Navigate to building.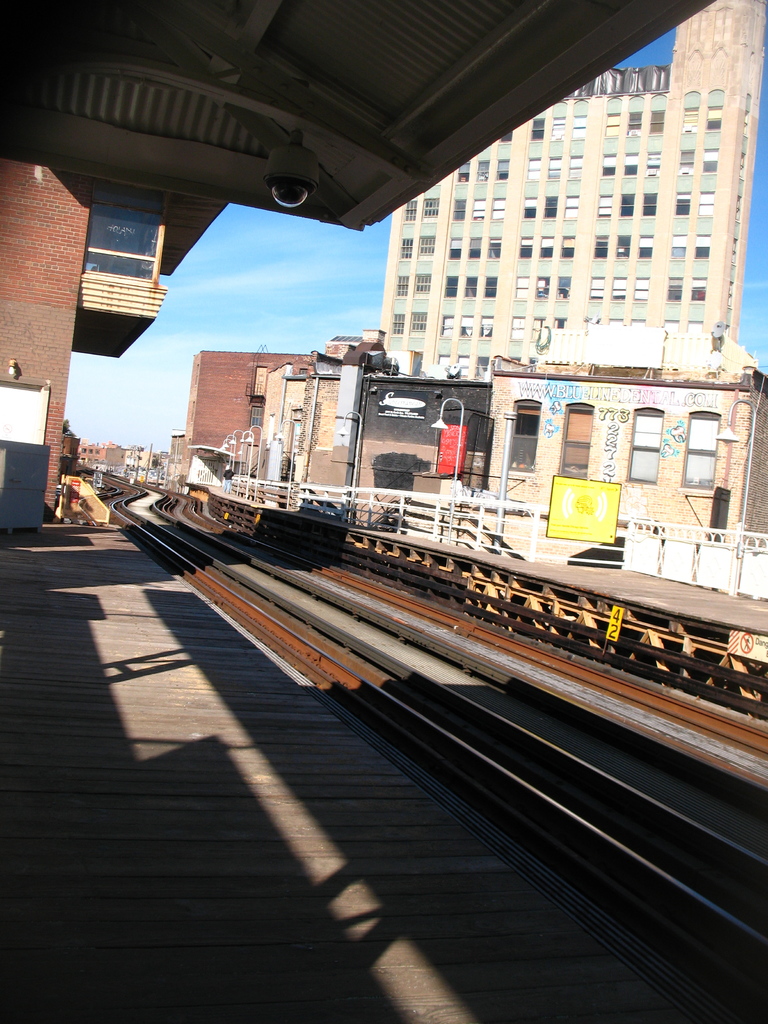
Navigation target: (left=248, top=330, right=390, bottom=477).
